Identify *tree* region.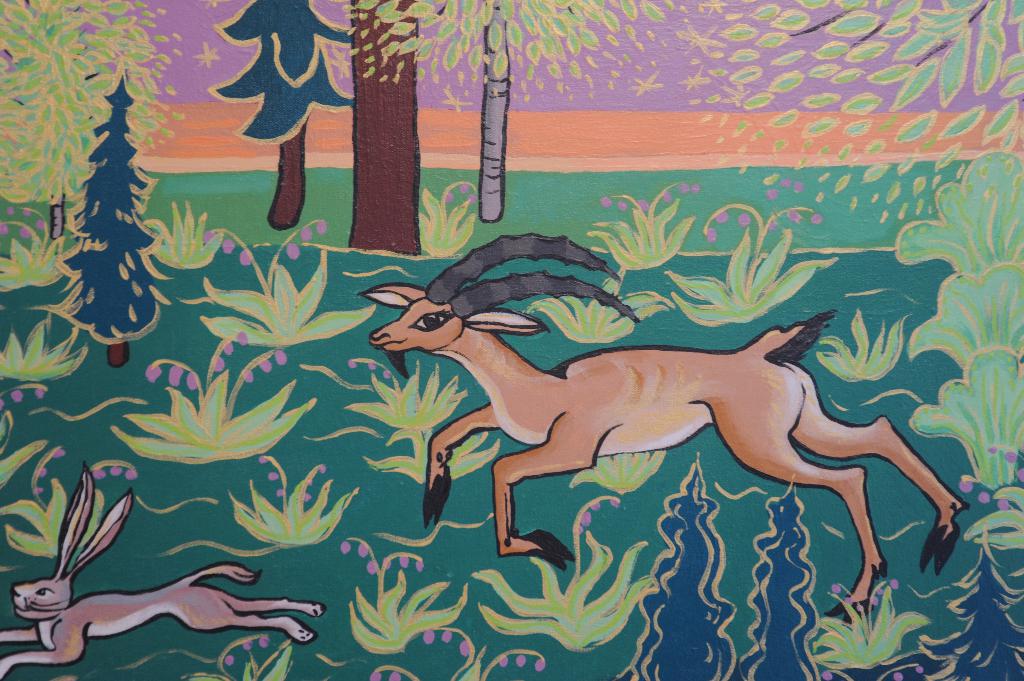
Region: {"left": 350, "top": 0, "right": 420, "bottom": 253}.
